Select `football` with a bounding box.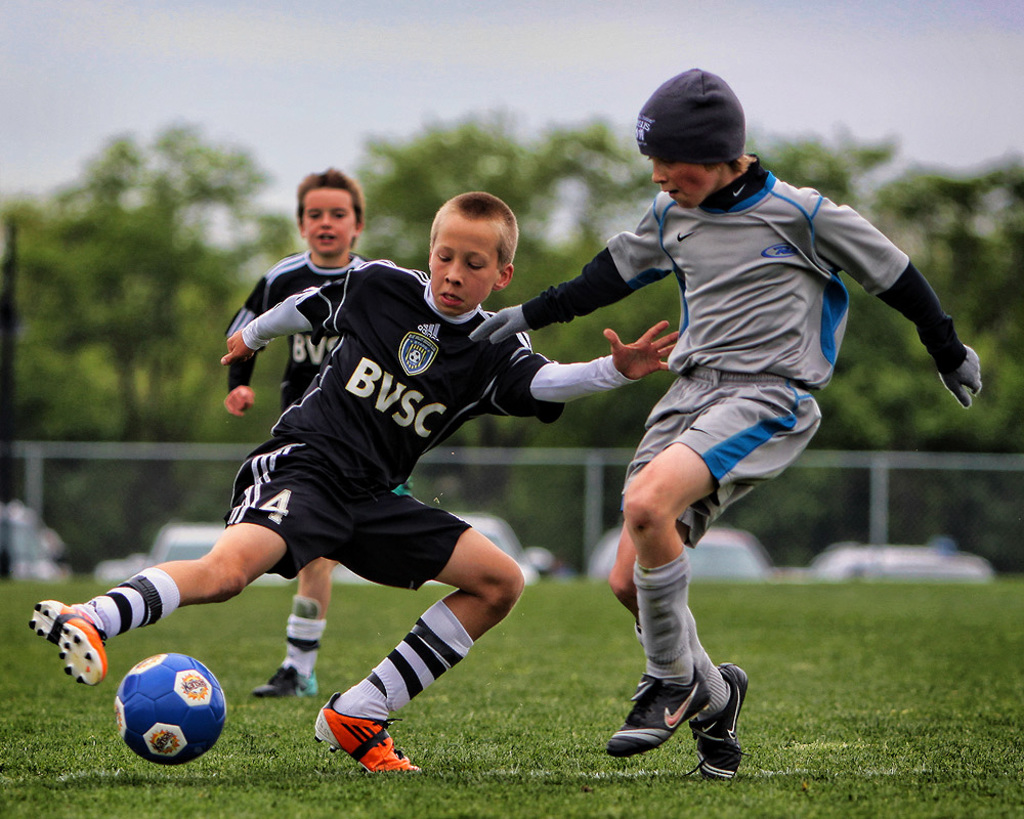
bbox=(113, 649, 233, 764).
